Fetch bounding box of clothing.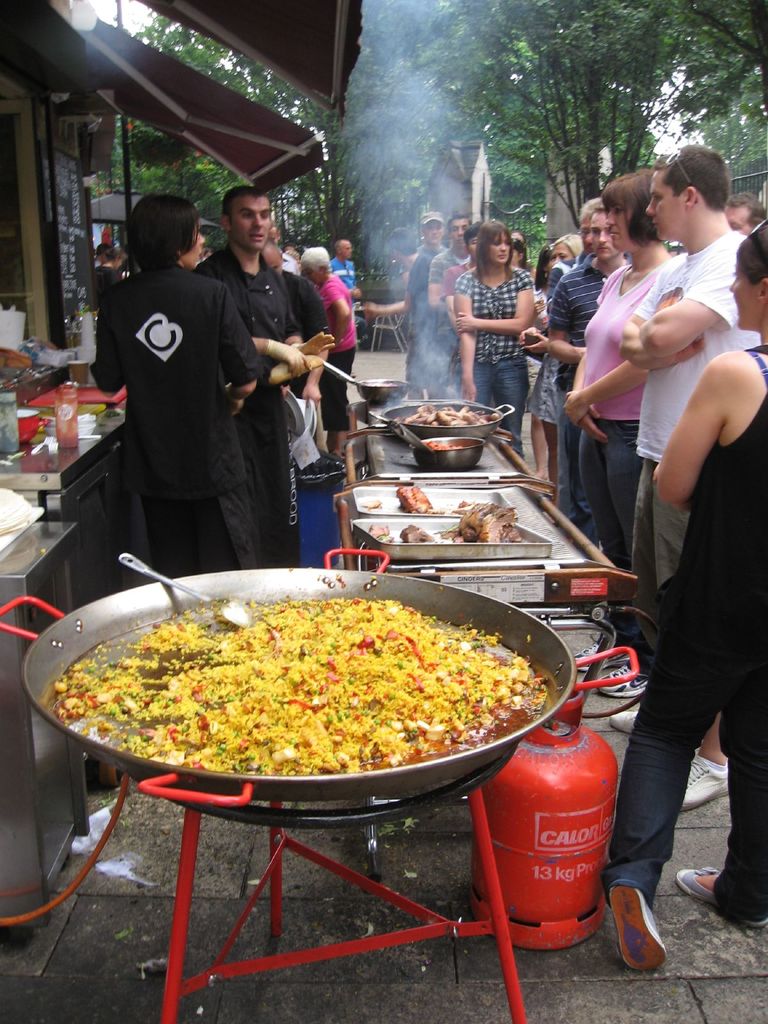
Bbox: l=635, t=227, r=754, b=608.
